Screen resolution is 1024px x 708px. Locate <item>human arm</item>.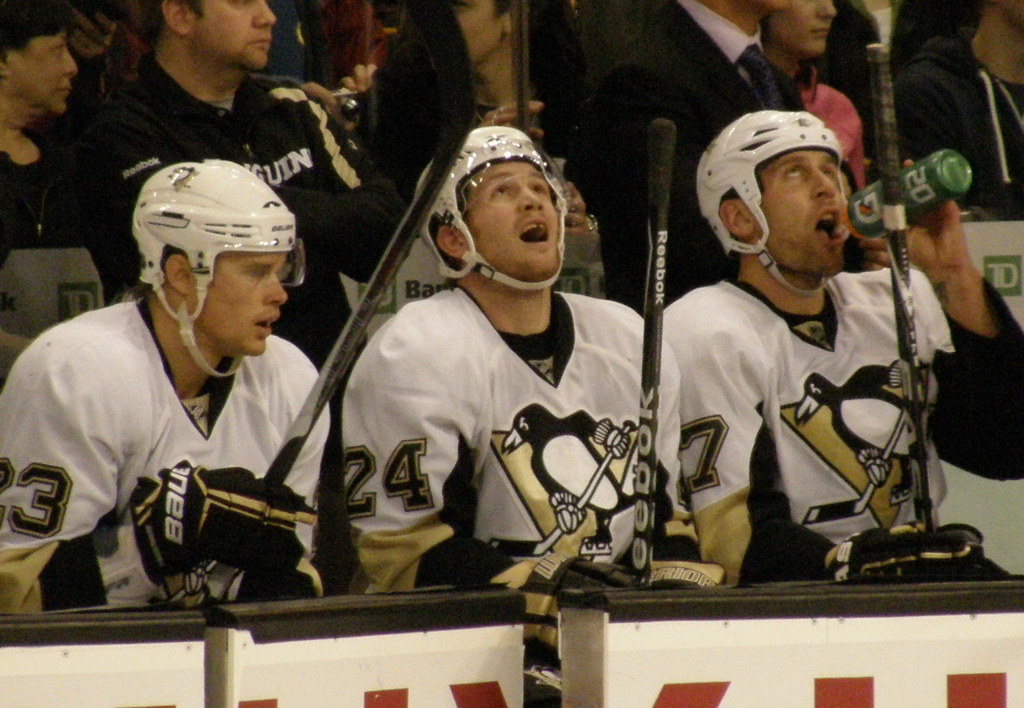
281,372,331,554.
